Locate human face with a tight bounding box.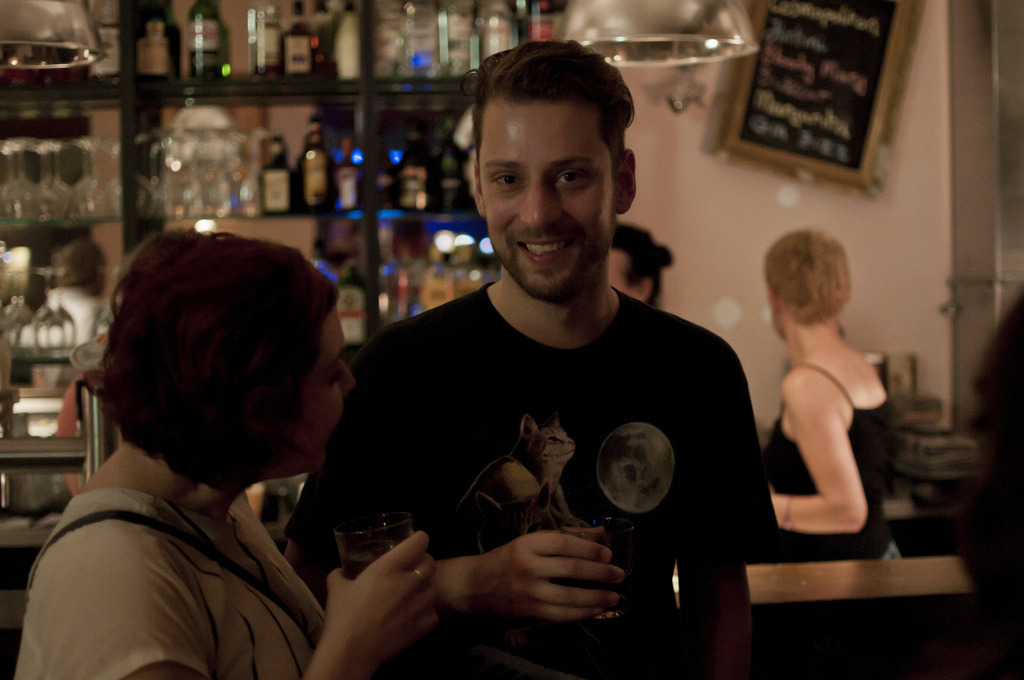
bbox=[272, 307, 355, 471].
